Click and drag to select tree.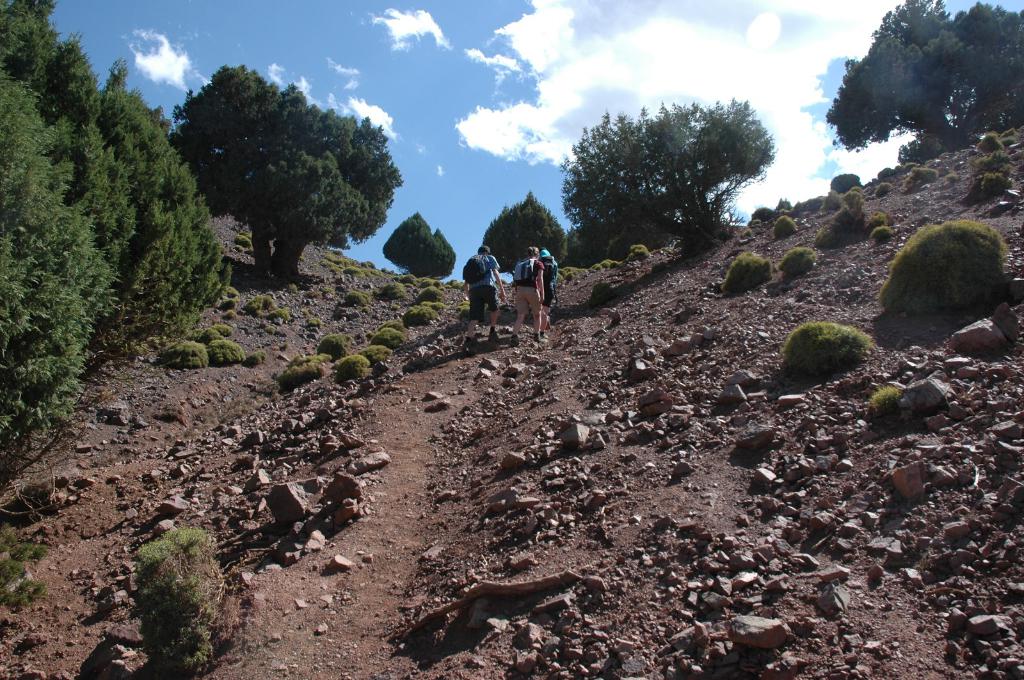
Selection: box=[813, 0, 1023, 152].
